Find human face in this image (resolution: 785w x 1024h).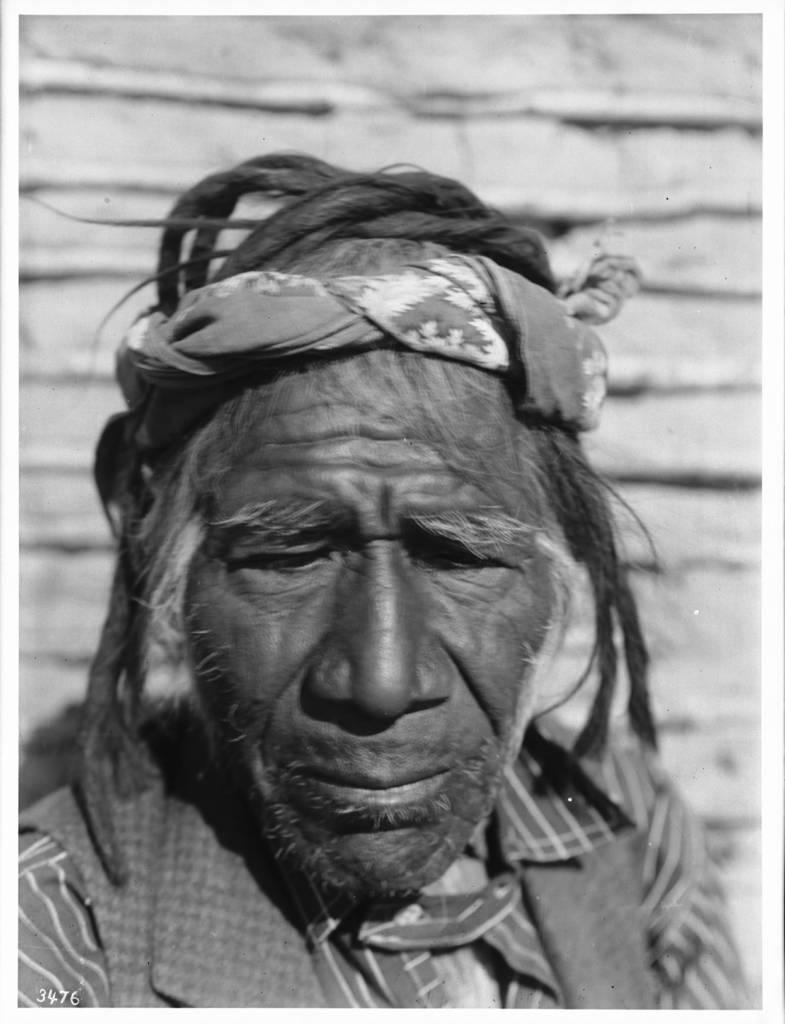
pyautogui.locateOnScreen(188, 356, 551, 895).
